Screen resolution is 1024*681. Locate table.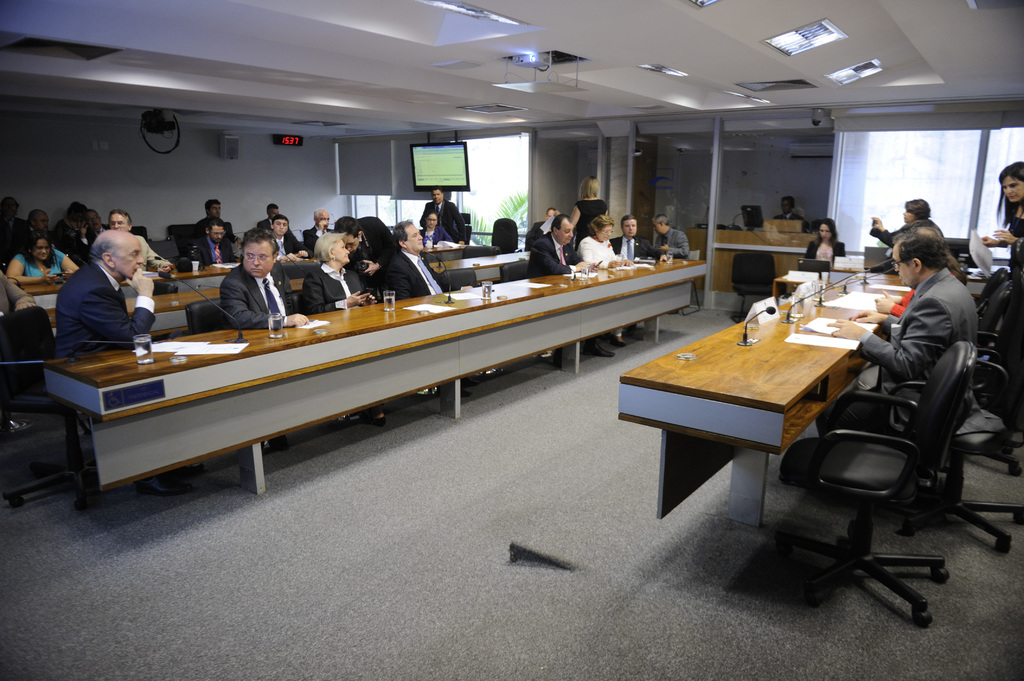
crop(624, 255, 904, 525).
